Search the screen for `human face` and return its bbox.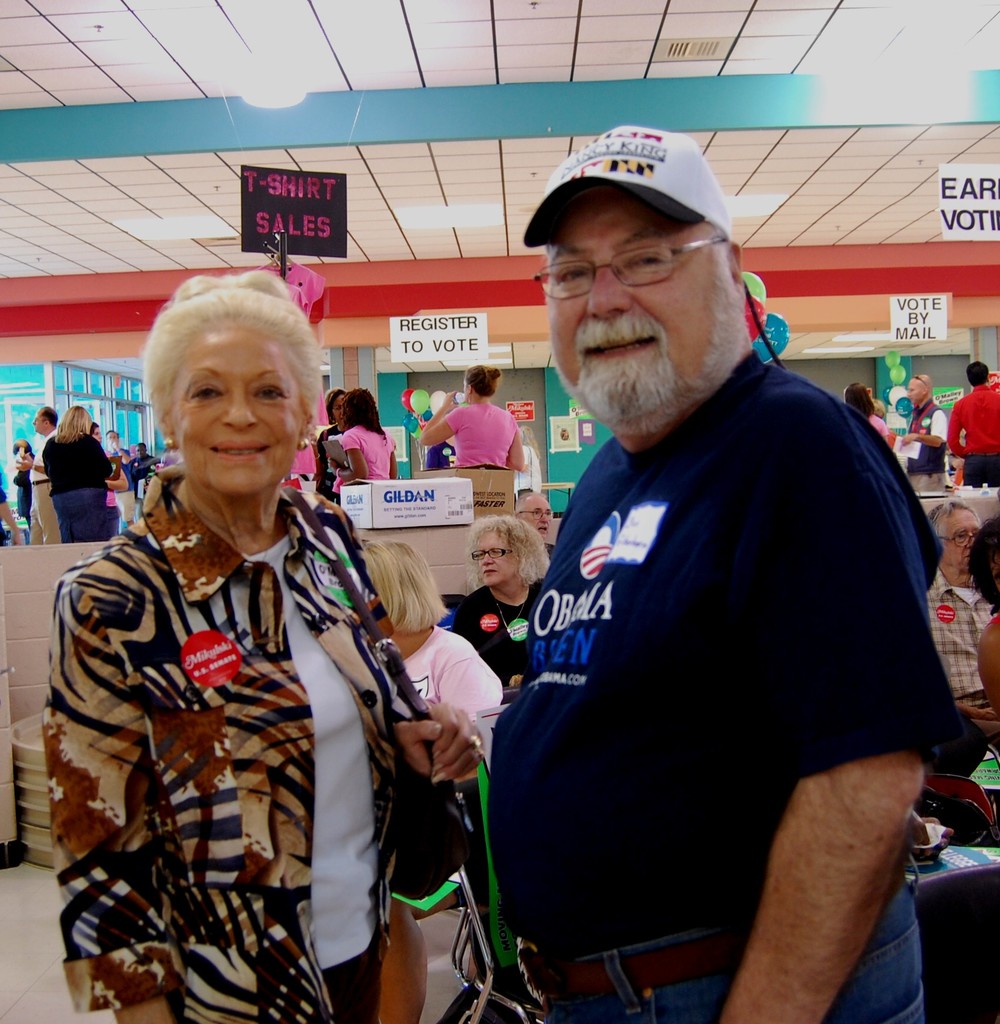
Found: l=29, t=407, r=45, b=431.
